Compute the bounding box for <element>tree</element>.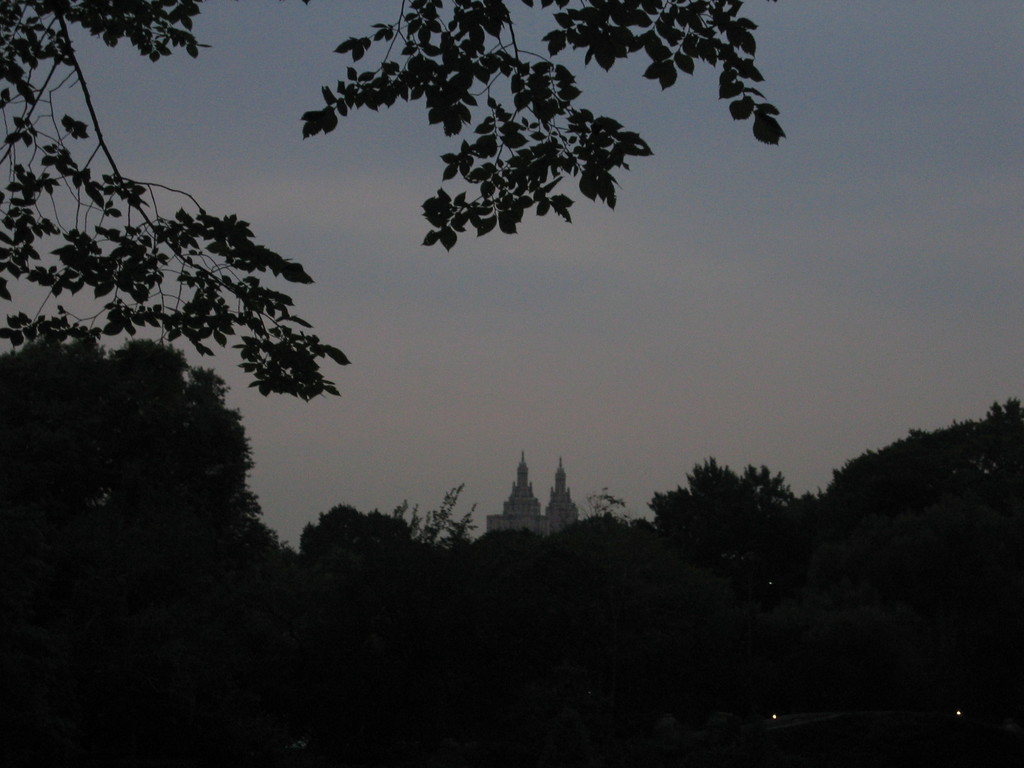
bbox=(106, 340, 271, 643).
